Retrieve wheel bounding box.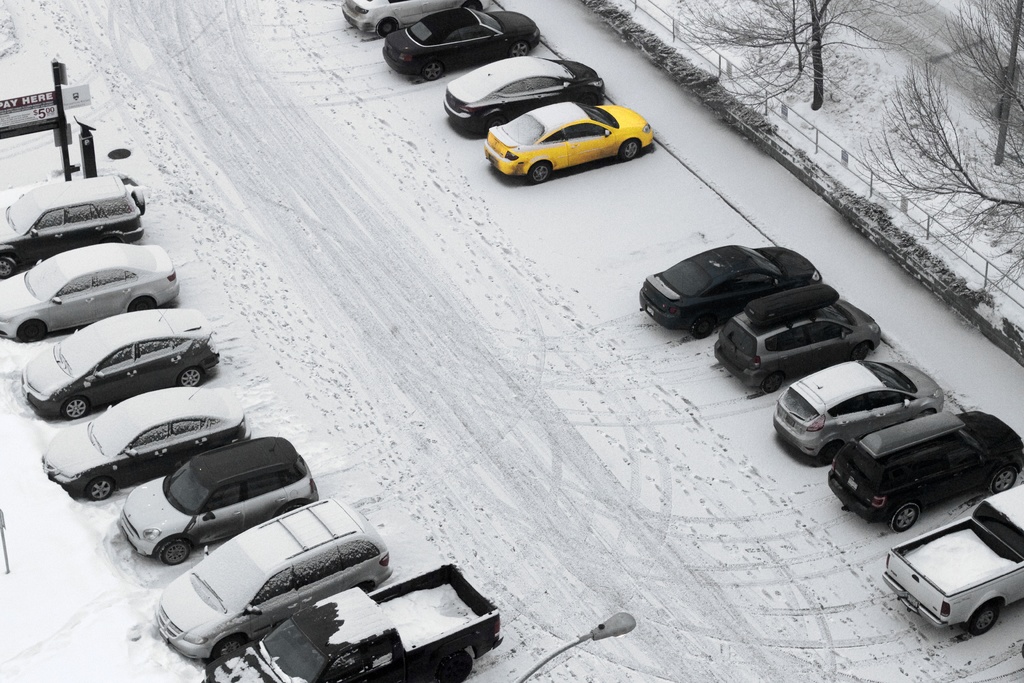
Bounding box: {"x1": 84, "y1": 477, "x2": 109, "y2": 497}.
